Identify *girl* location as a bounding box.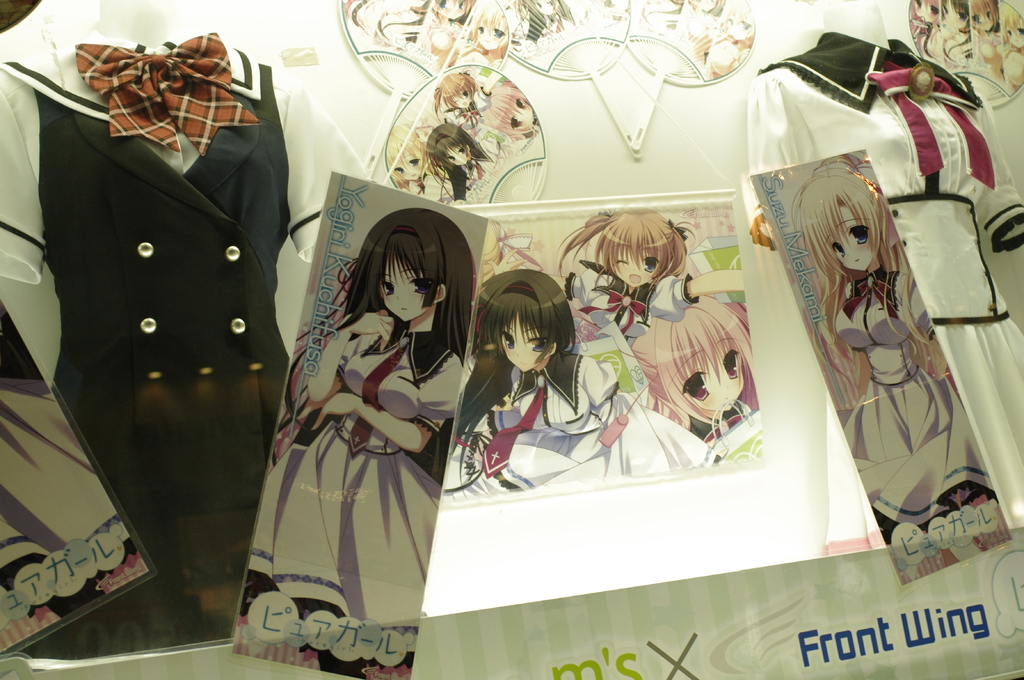
box=[248, 205, 472, 626].
